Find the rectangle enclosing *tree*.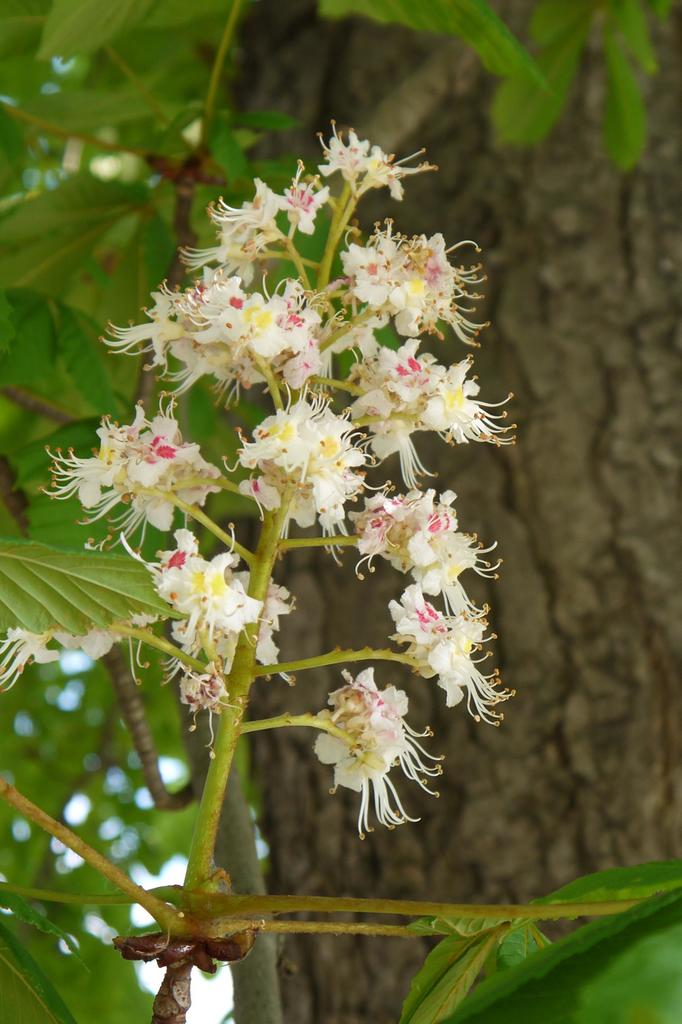
l=2, t=13, r=646, b=998.
